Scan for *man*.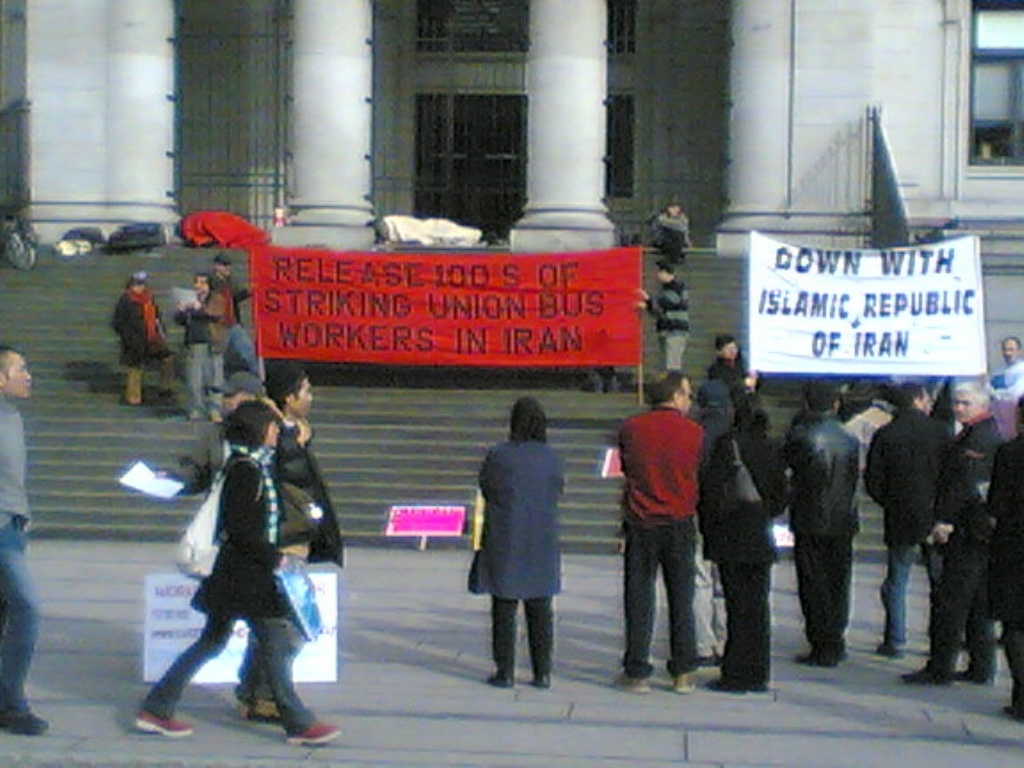
Scan result: [628, 270, 687, 379].
